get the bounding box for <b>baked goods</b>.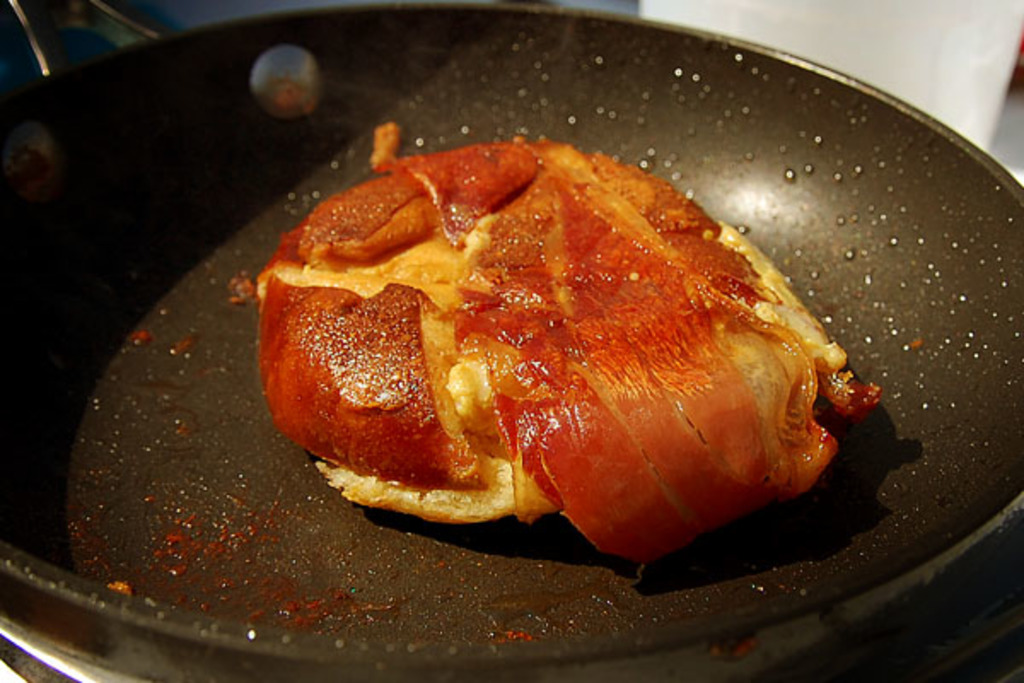
(left=256, top=130, right=891, bottom=563).
